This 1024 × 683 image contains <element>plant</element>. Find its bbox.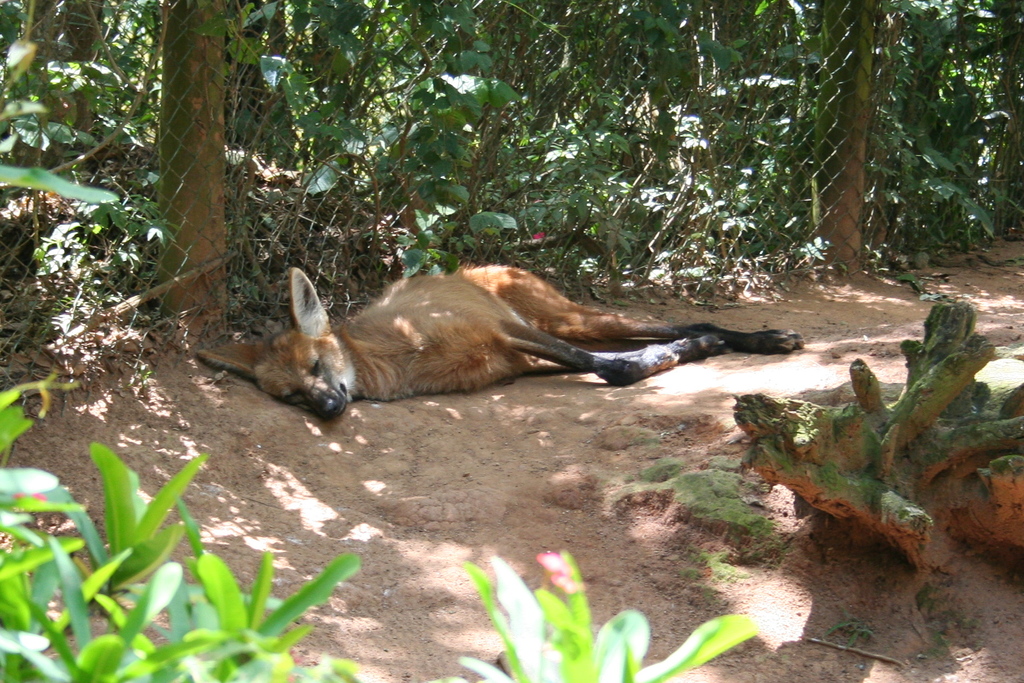
<bbox>0, 362, 367, 681</bbox>.
